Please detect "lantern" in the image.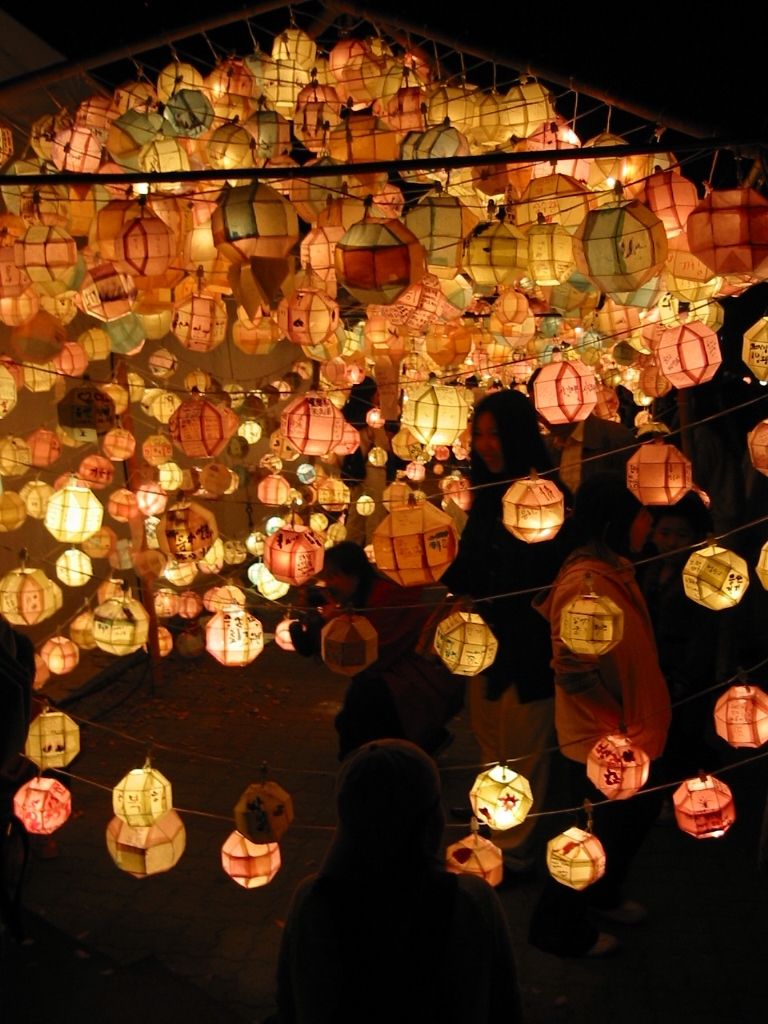
Rect(30, 112, 46, 158).
